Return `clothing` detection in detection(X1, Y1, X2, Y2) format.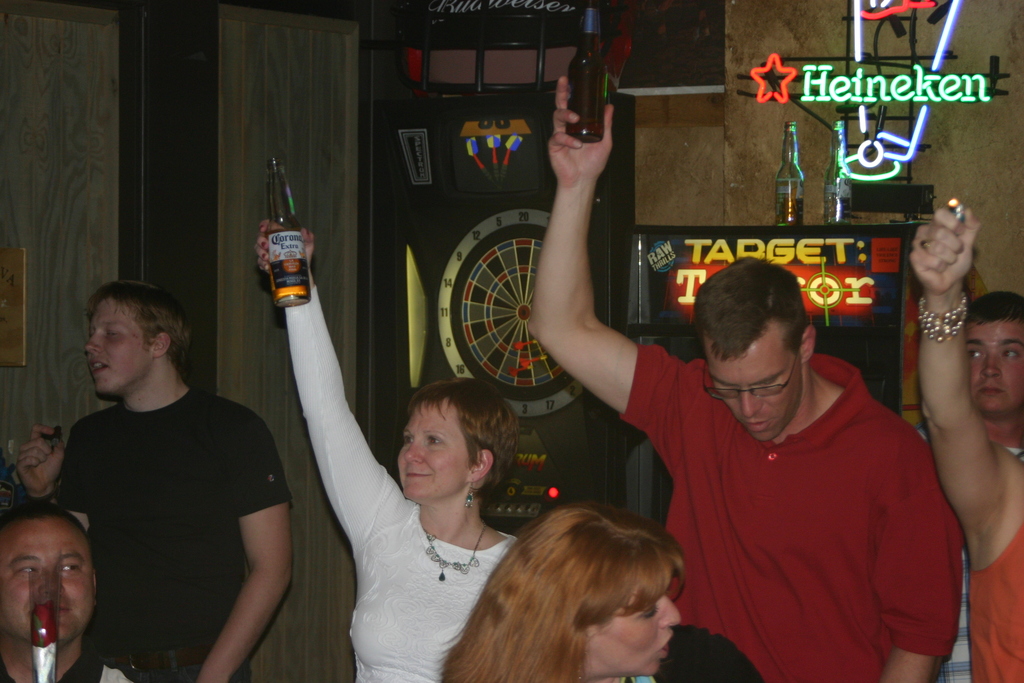
detection(939, 543, 981, 682).
